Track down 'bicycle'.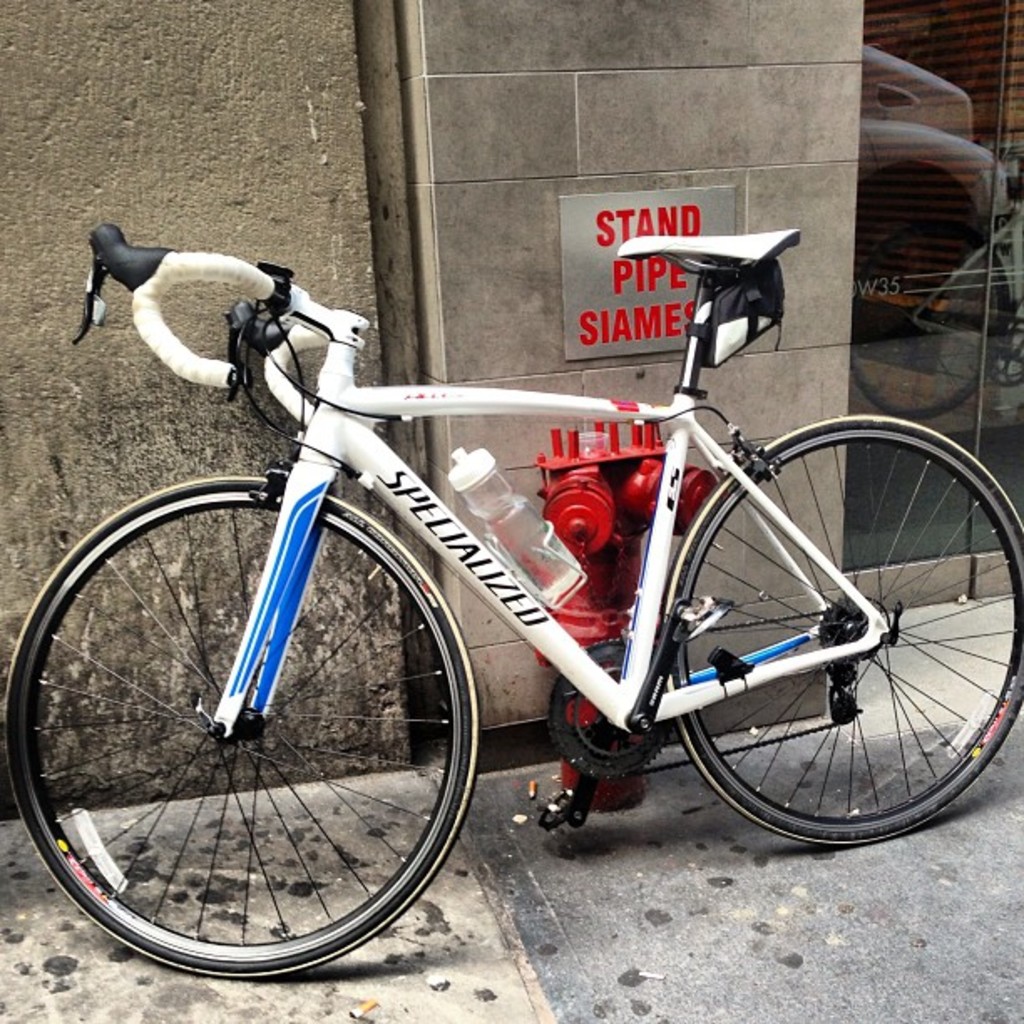
Tracked to region(32, 182, 1019, 950).
